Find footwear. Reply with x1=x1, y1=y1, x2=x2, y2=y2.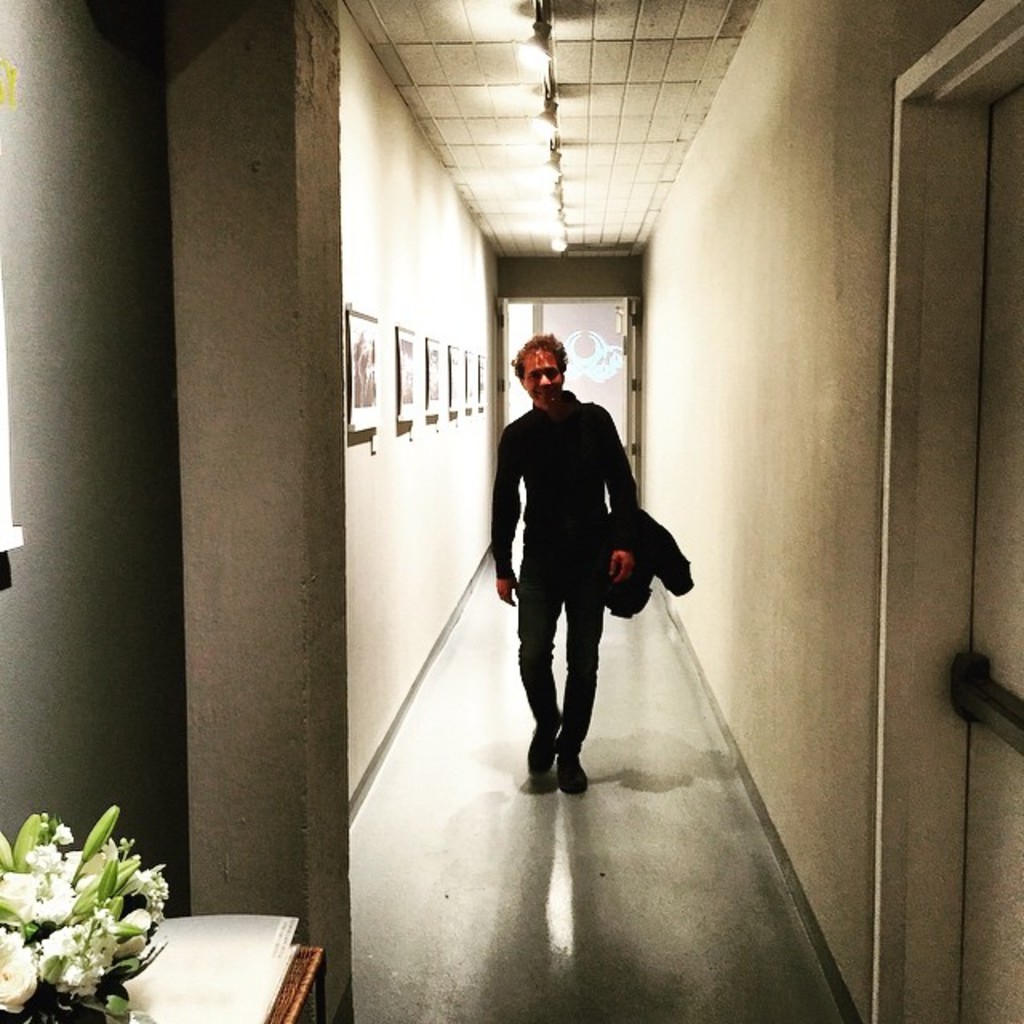
x1=526, y1=704, x2=563, y2=776.
